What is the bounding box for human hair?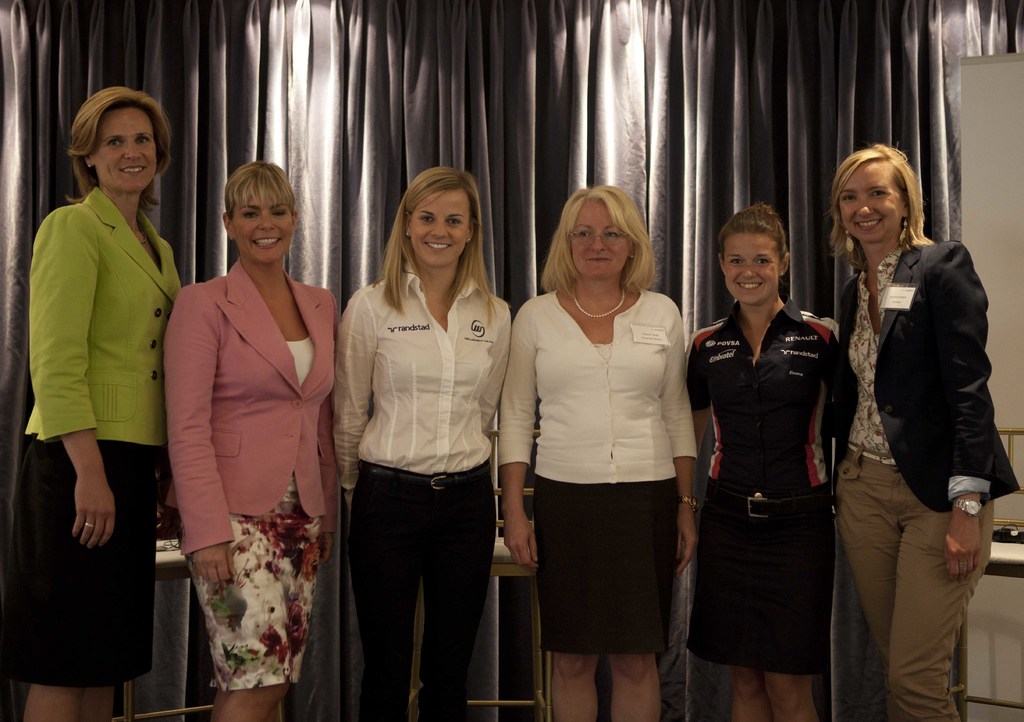
[x1=66, y1=81, x2=176, y2=206].
